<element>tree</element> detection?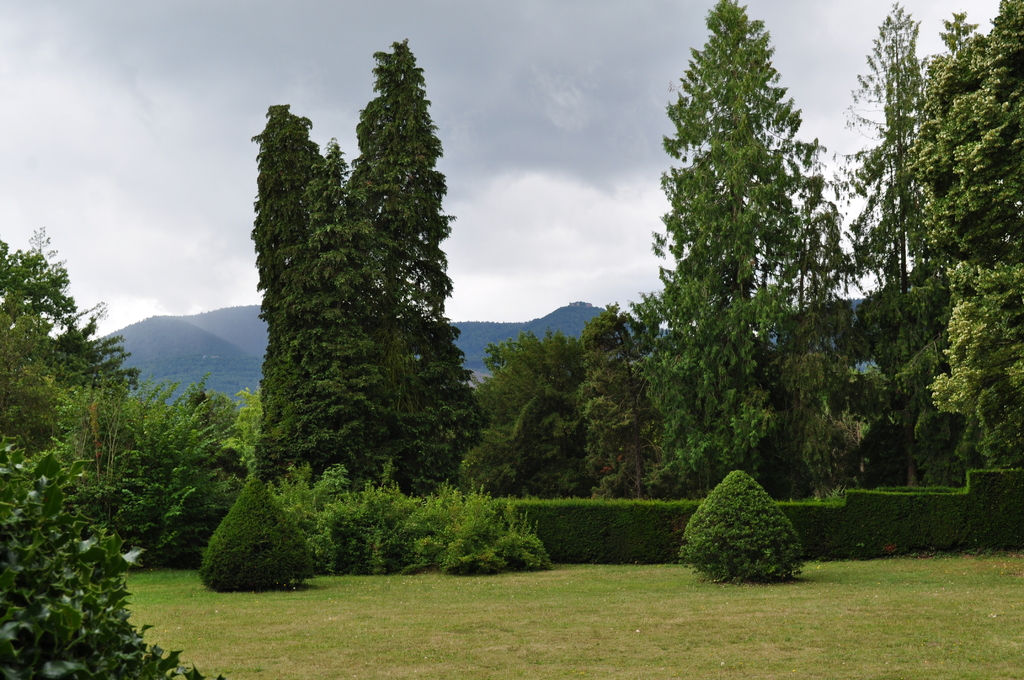
459/323/604/502
